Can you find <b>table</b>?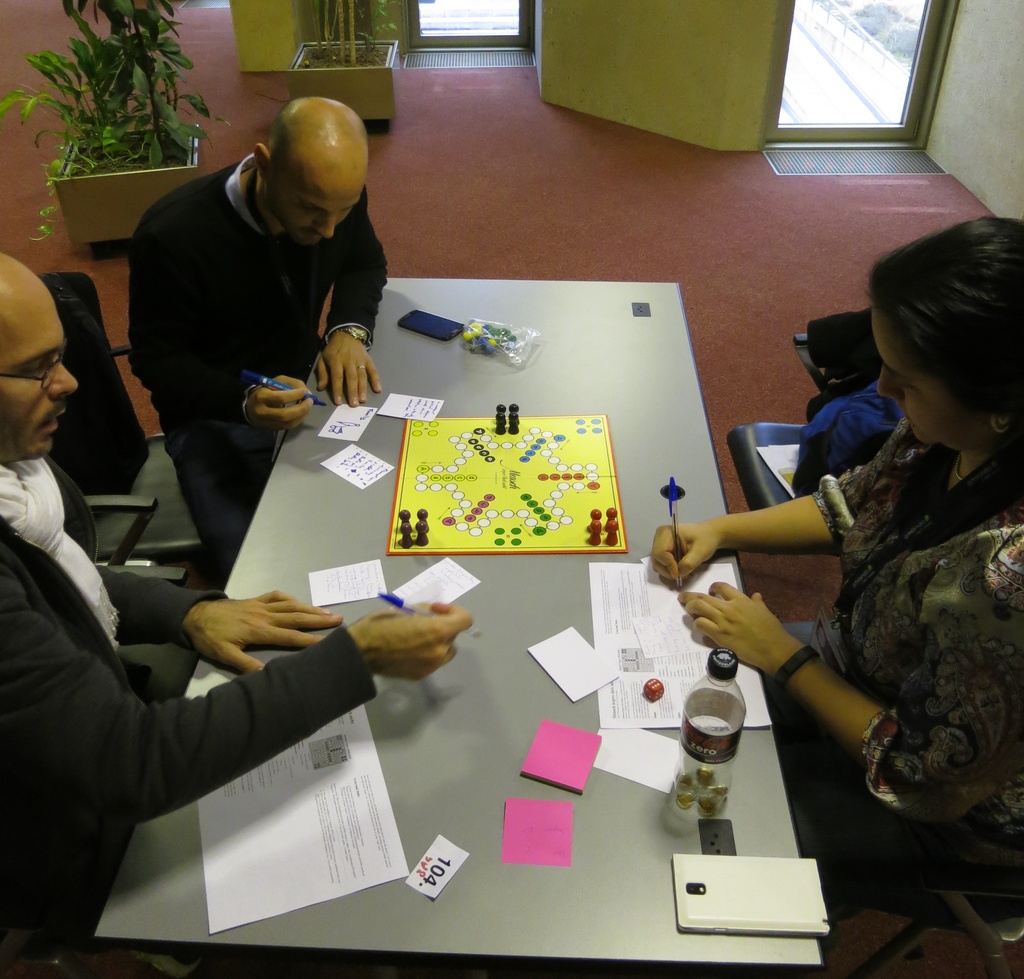
Yes, bounding box: 95:276:825:970.
